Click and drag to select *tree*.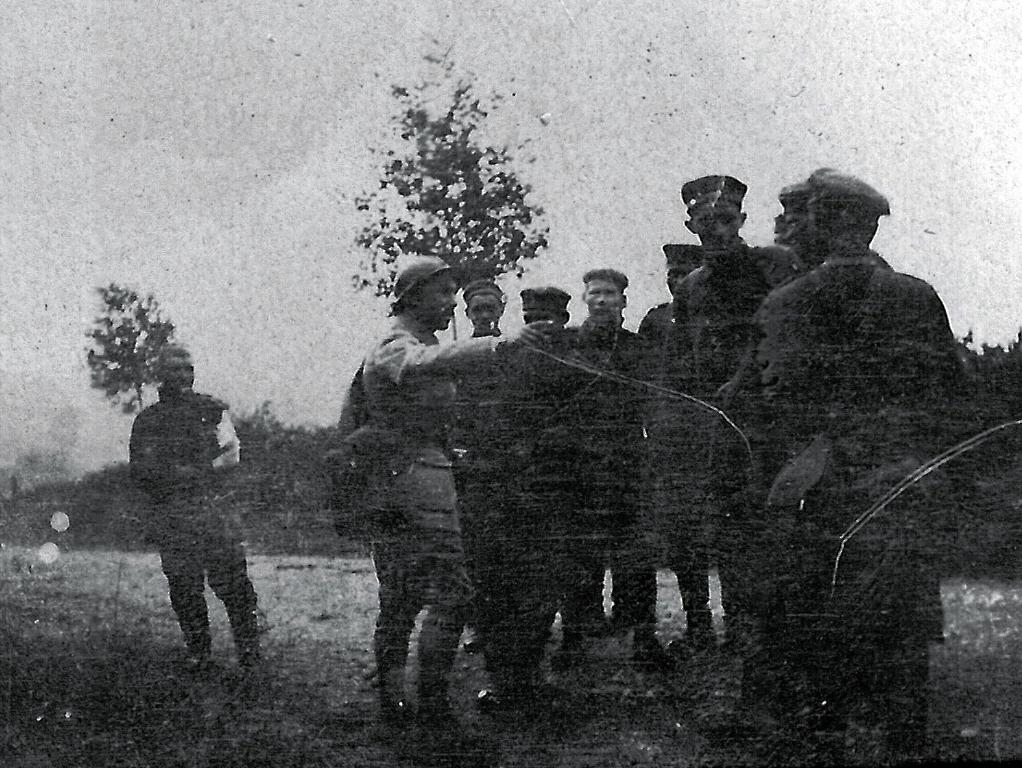
Selection: bbox=[69, 270, 192, 429].
